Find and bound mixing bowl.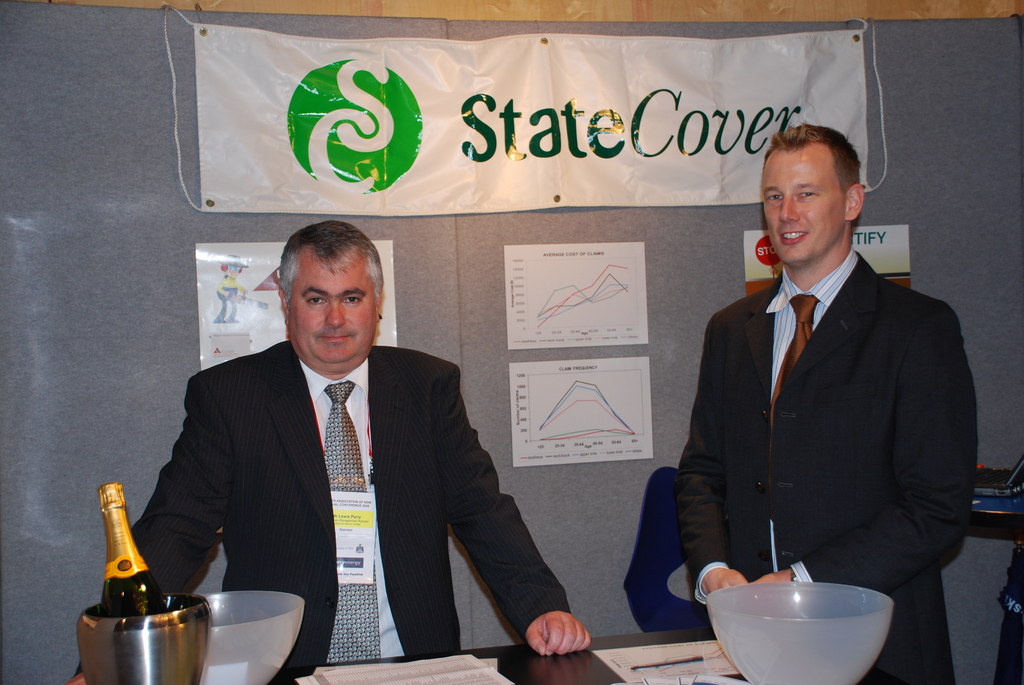
Bound: 199:588:303:684.
